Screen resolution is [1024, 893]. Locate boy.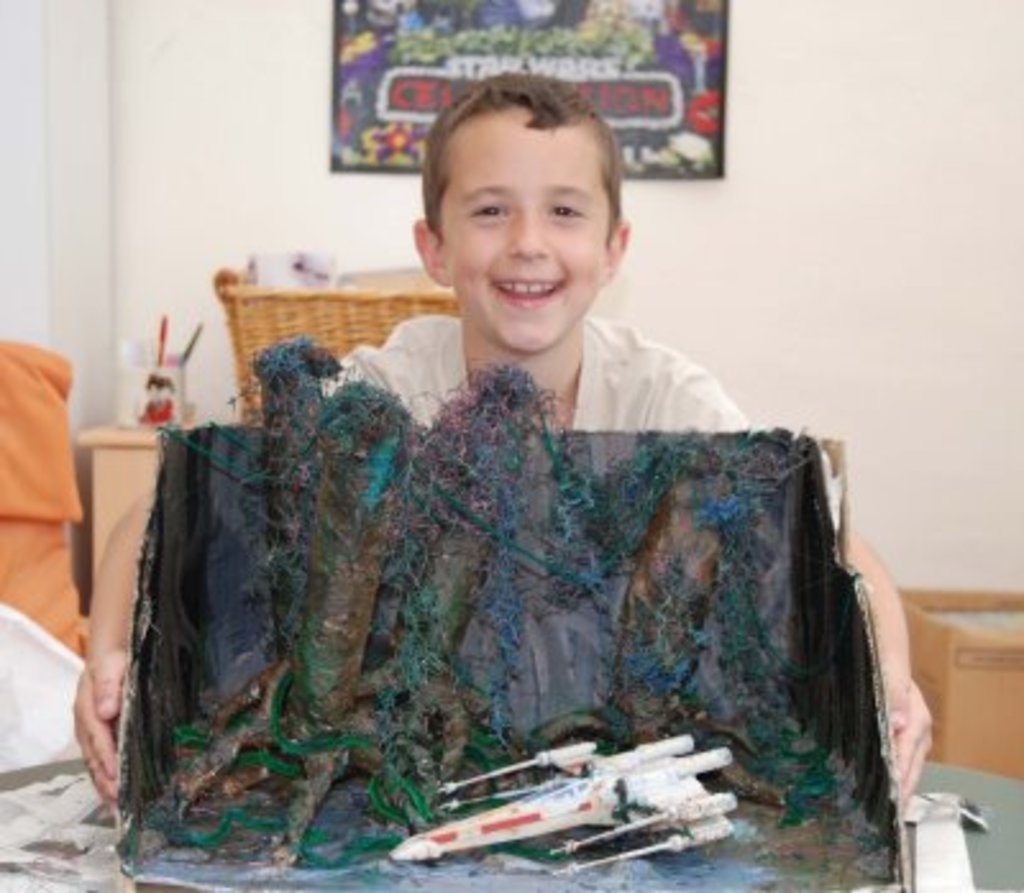
[x1=69, y1=67, x2=940, y2=814].
